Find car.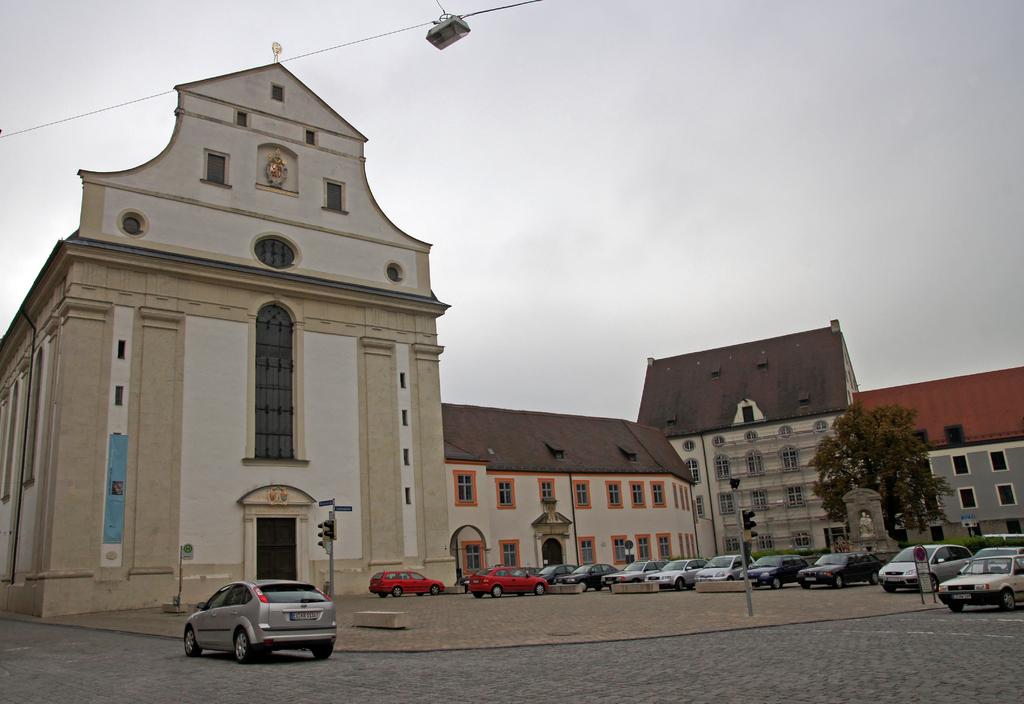
l=360, t=571, r=445, b=594.
